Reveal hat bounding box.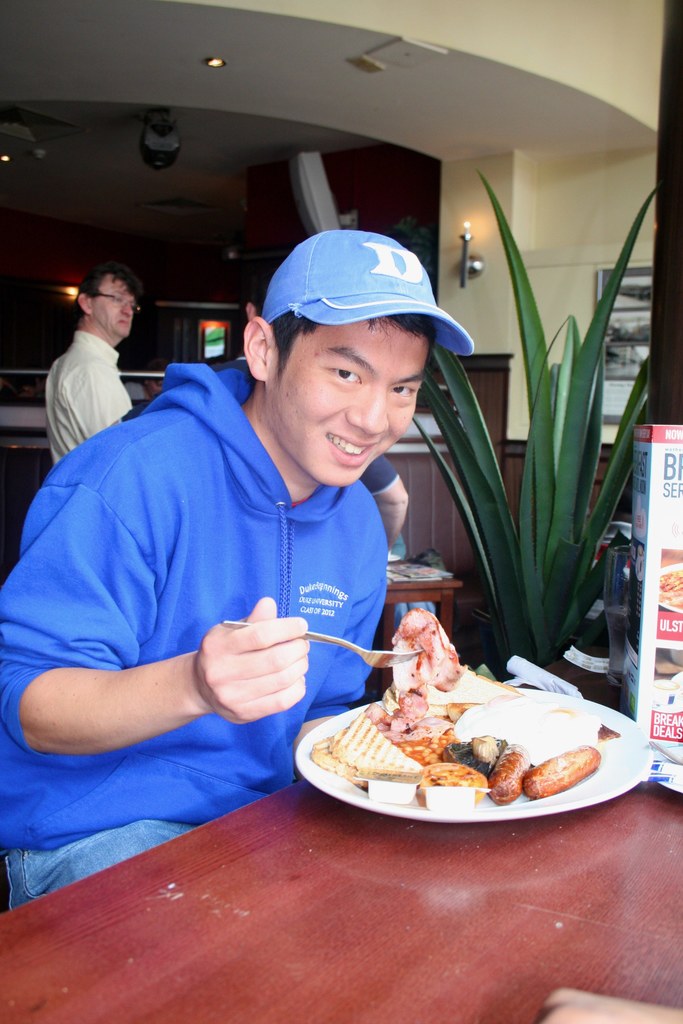
Revealed: bbox=[260, 232, 470, 356].
